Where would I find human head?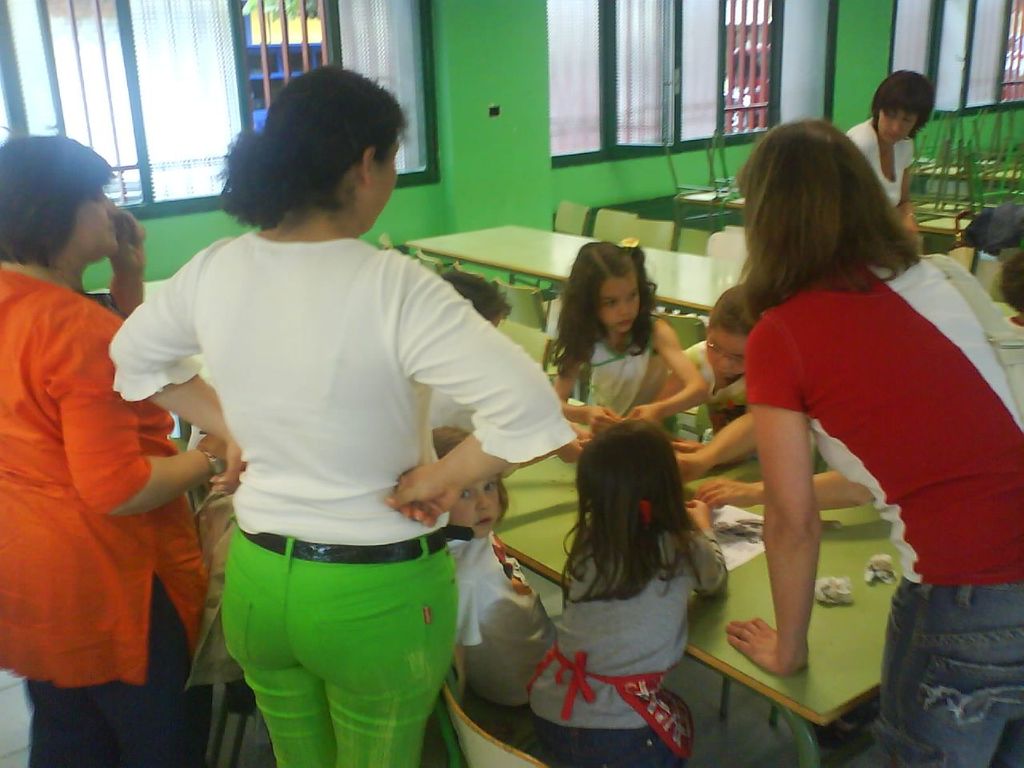
At select_region(702, 286, 763, 382).
